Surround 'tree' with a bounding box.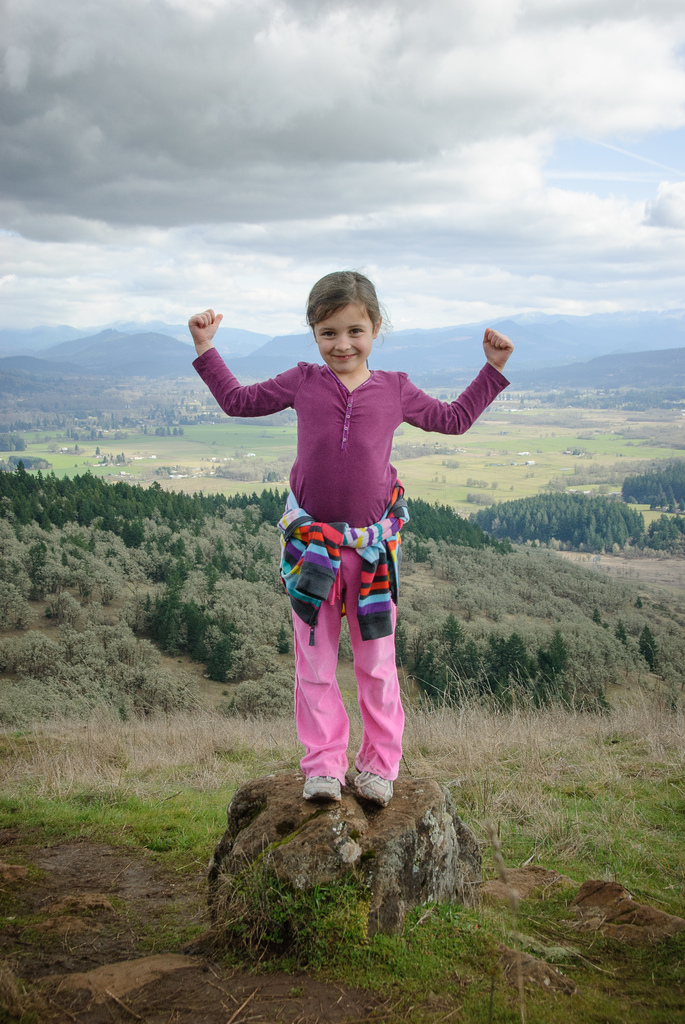
x1=166, y1=423, x2=174, y2=436.
